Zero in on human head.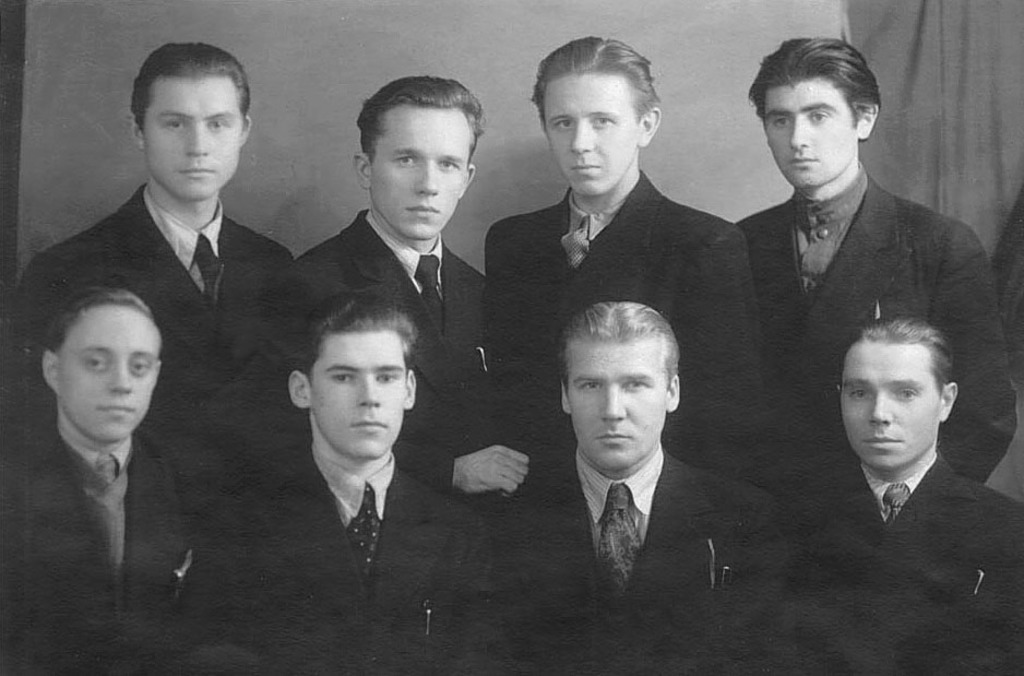
Zeroed in: box=[358, 75, 490, 241].
